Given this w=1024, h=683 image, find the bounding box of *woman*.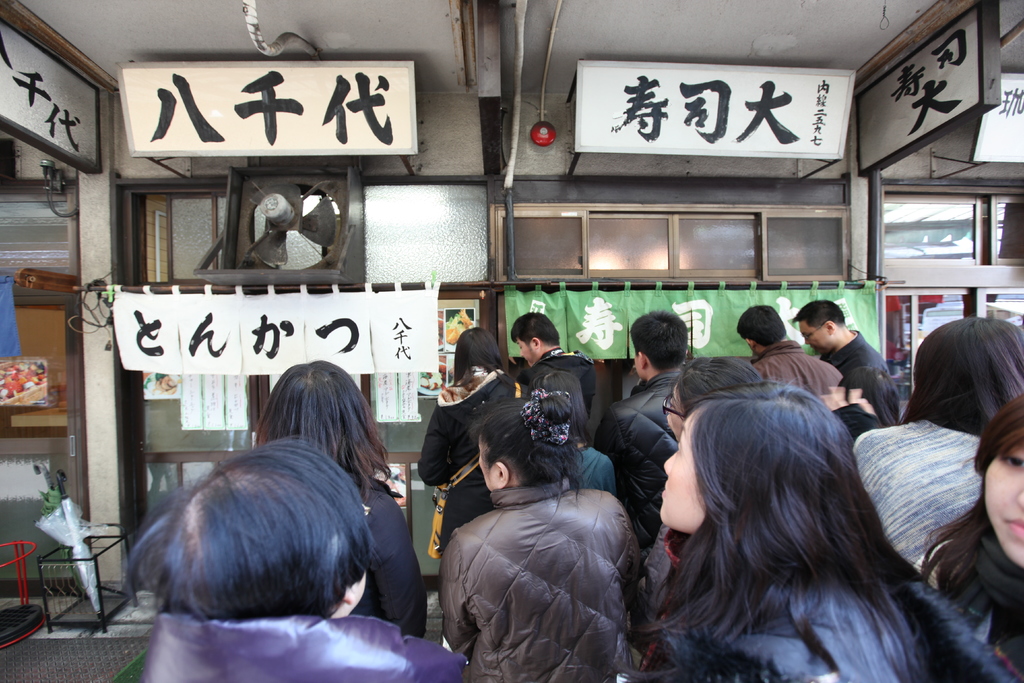
<region>822, 365, 906, 441</region>.
